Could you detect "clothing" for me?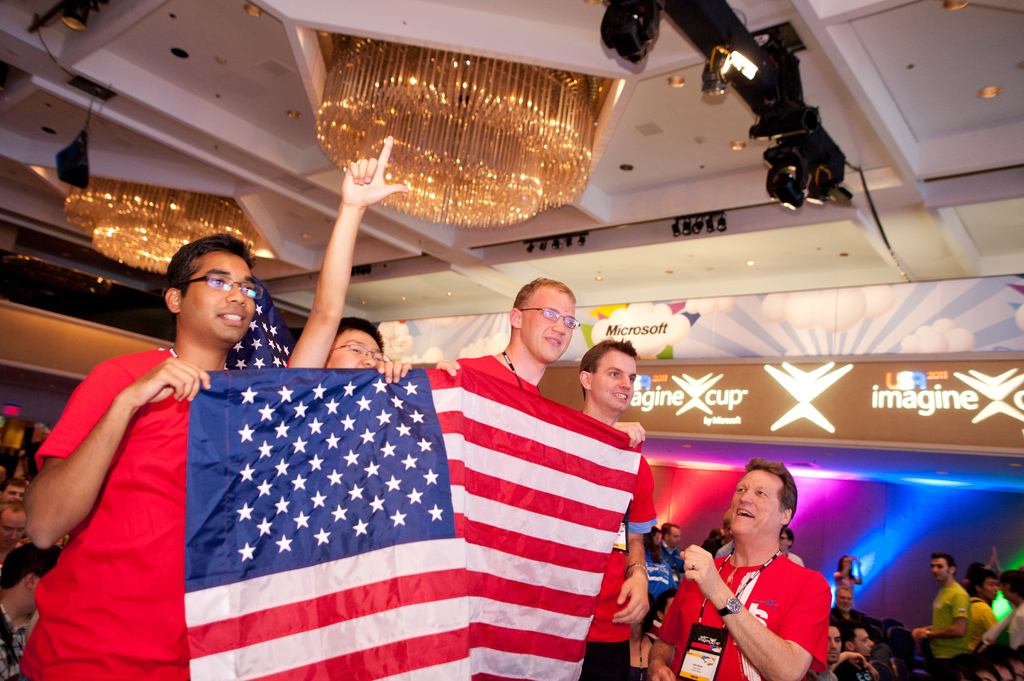
Detection result: 440:351:566:390.
